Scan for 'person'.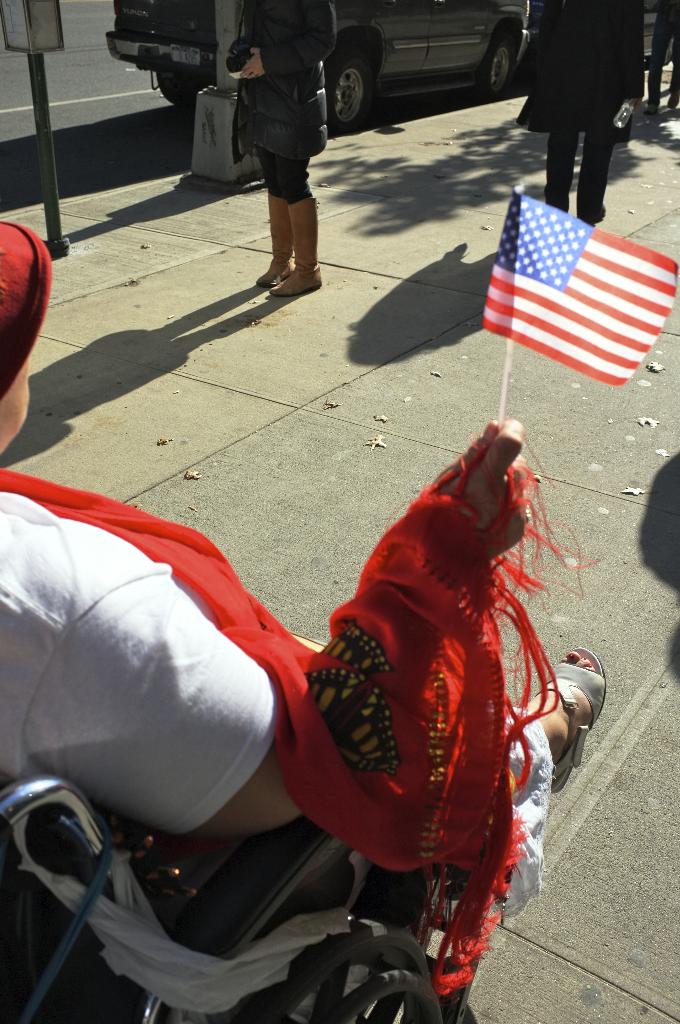
Scan result: x1=505, y1=0, x2=646, y2=228.
